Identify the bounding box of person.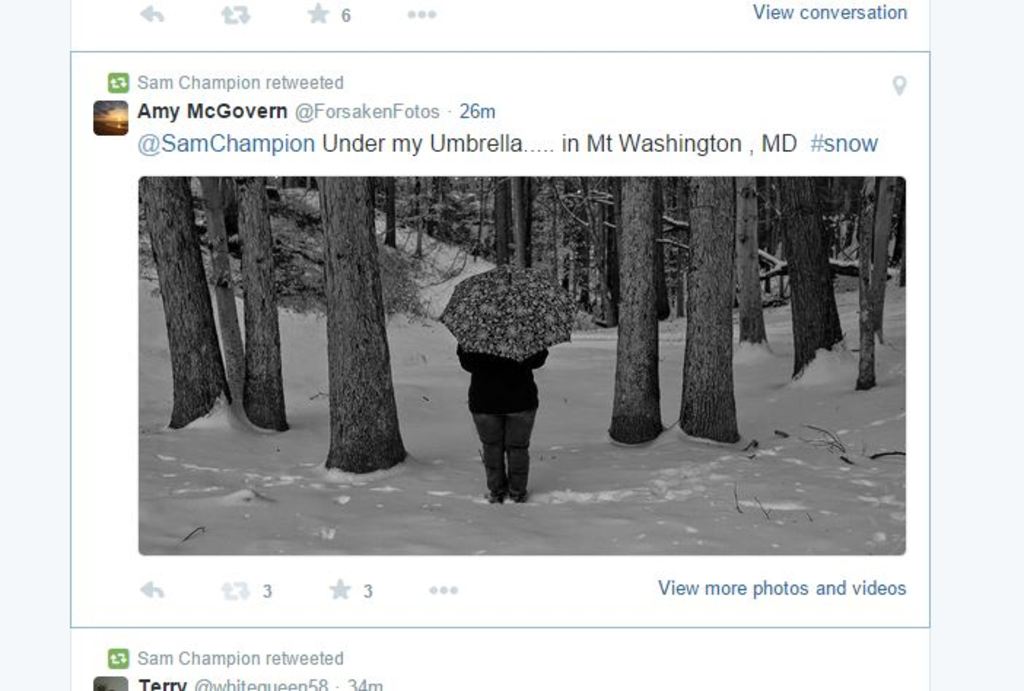
BBox(452, 271, 560, 512).
